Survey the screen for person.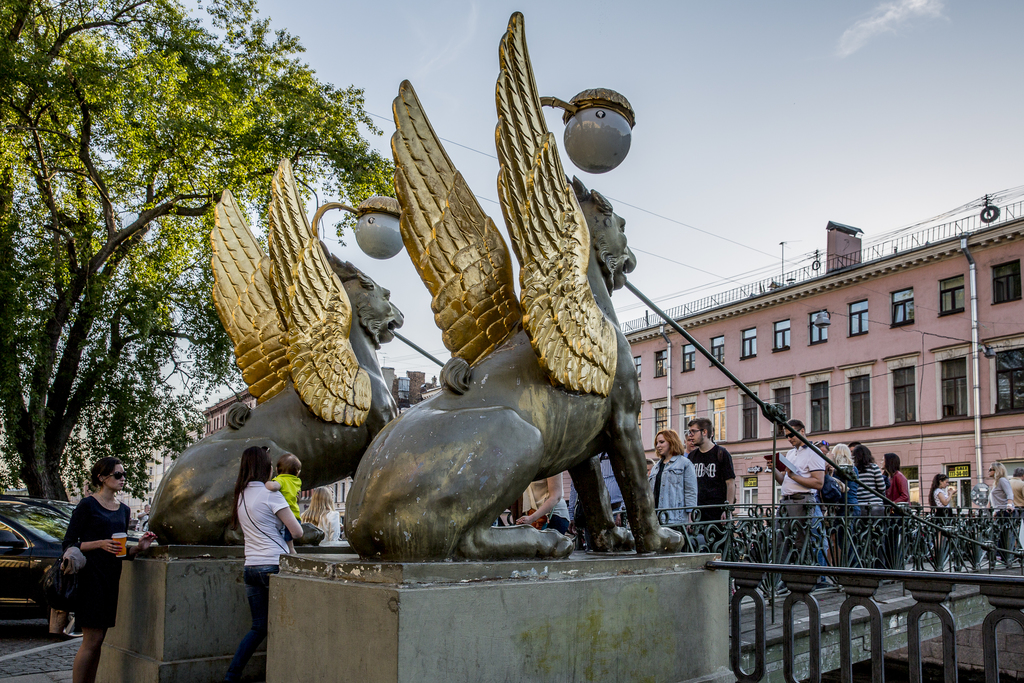
Survey found: x1=765 y1=418 x2=817 y2=589.
